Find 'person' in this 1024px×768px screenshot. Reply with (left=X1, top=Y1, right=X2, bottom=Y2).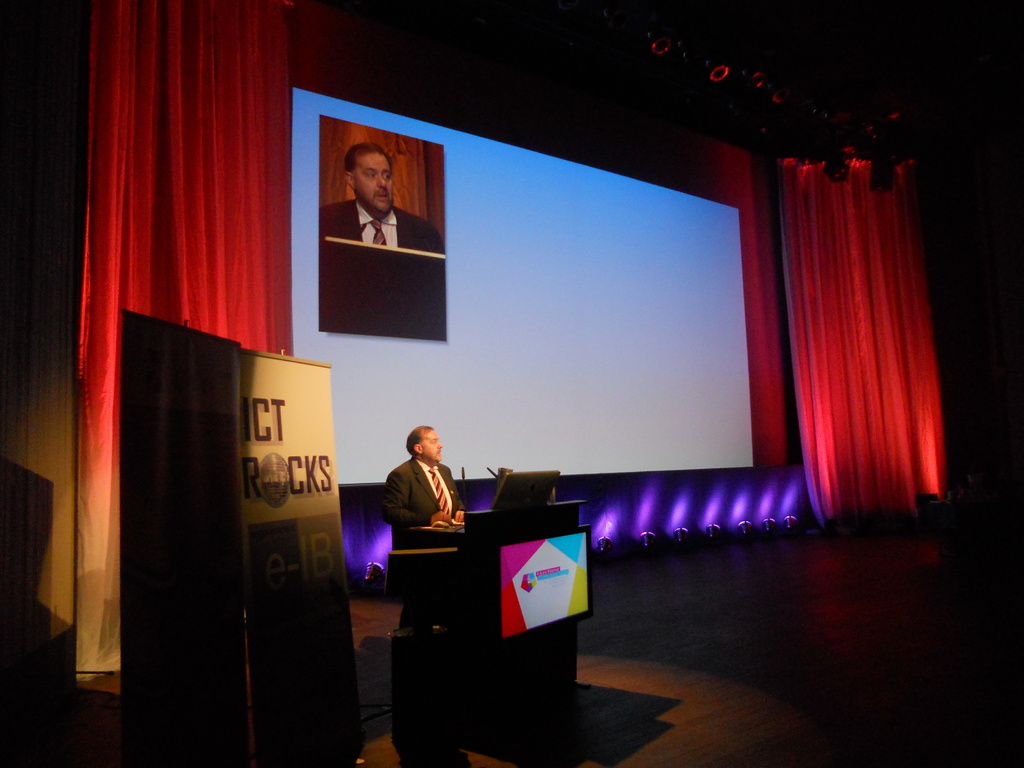
(left=384, top=415, right=459, bottom=577).
